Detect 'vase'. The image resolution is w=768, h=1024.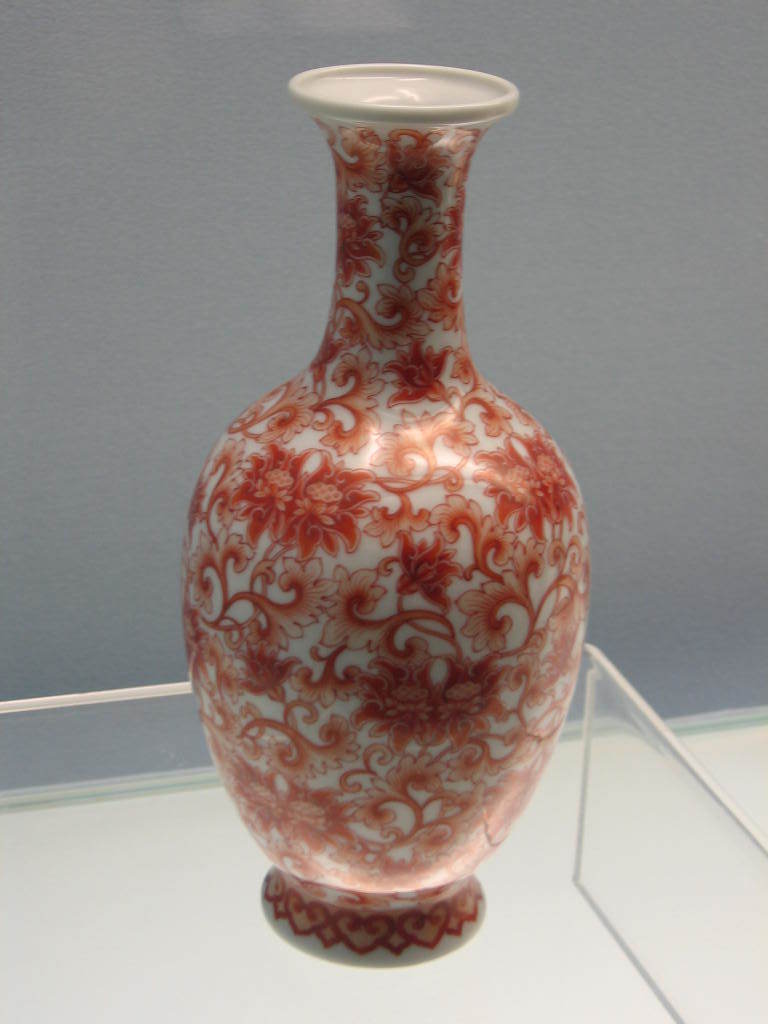
pyautogui.locateOnScreen(178, 63, 590, 971).
